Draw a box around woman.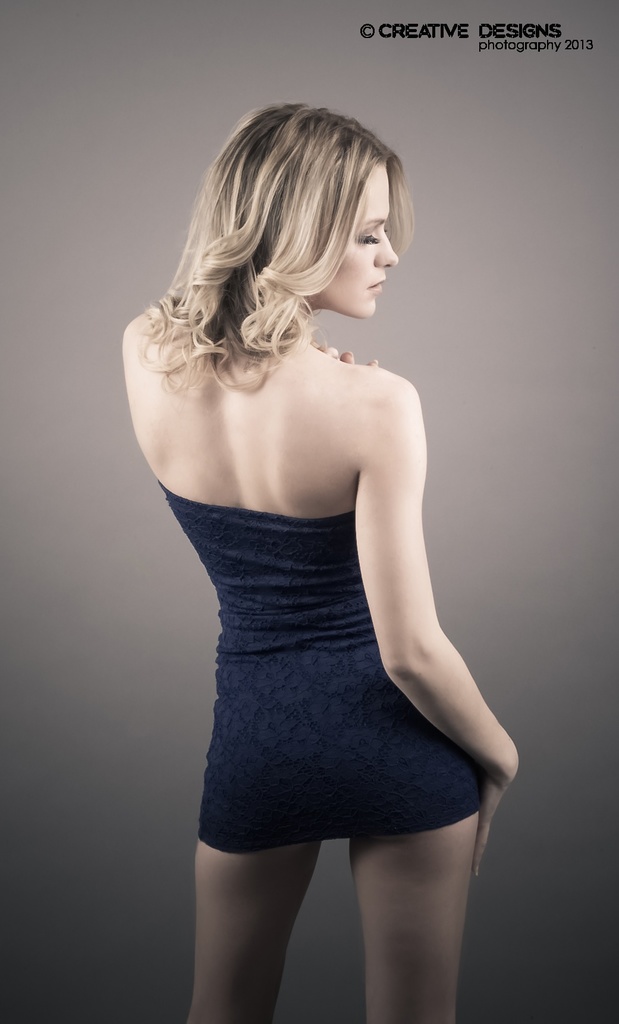
121/93/511/1023.
